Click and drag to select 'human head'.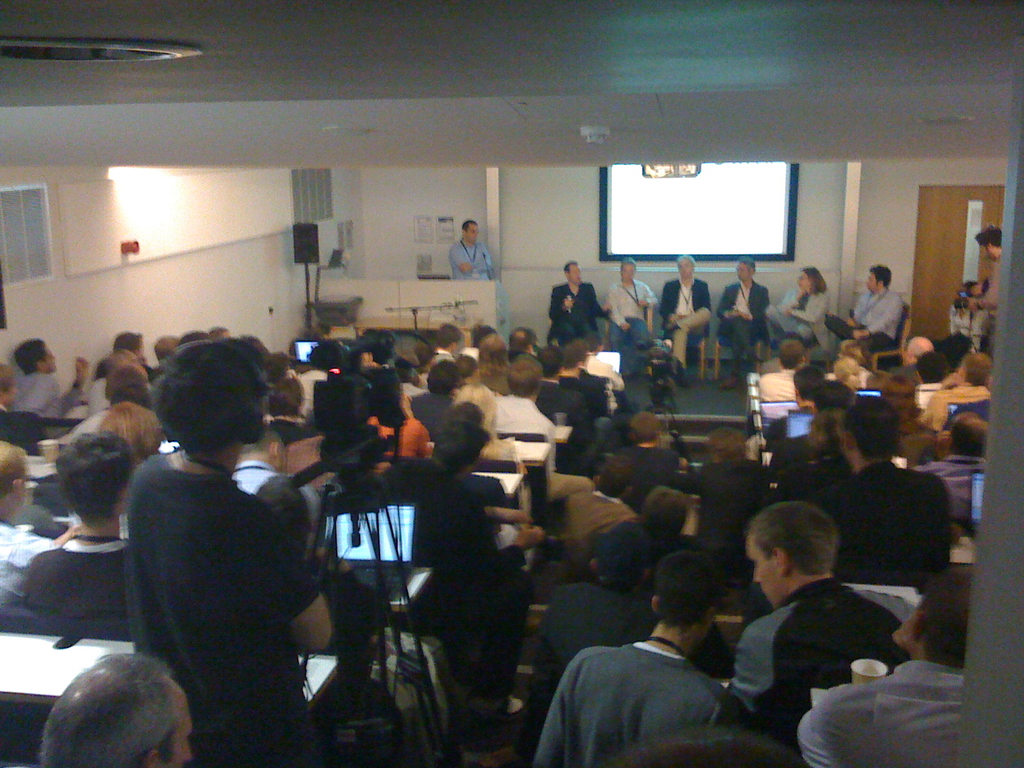
Selection: Rect(588, 520, 663, 596).
